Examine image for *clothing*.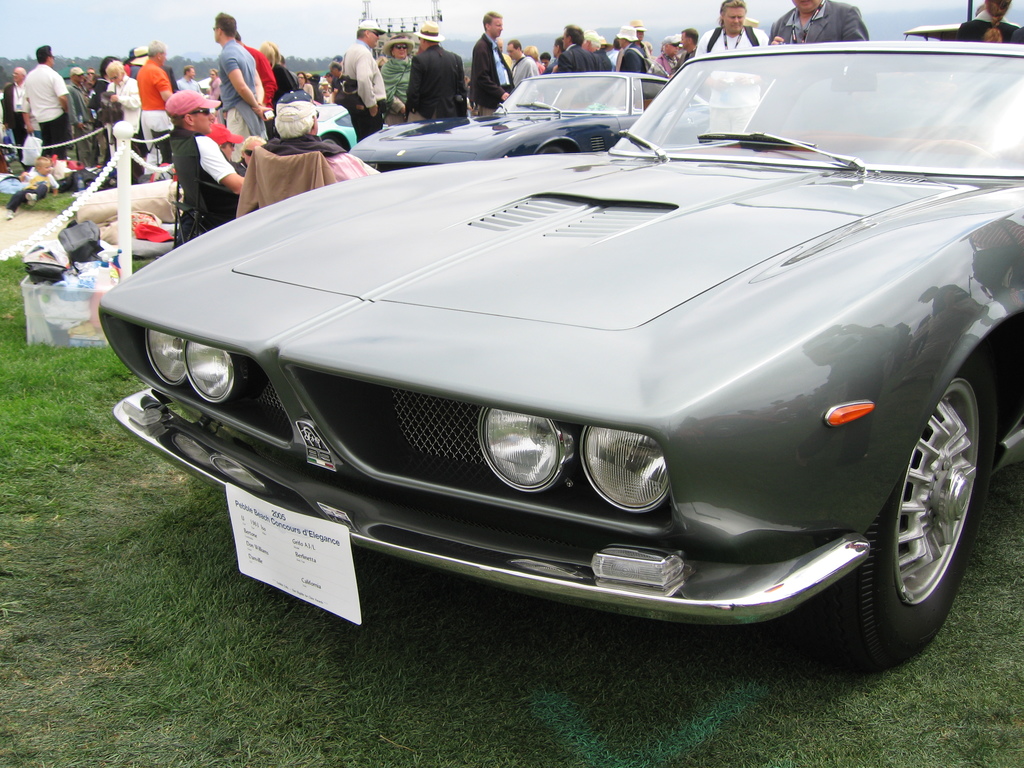
Examination result: bbox(106, 77, 139, 143).
